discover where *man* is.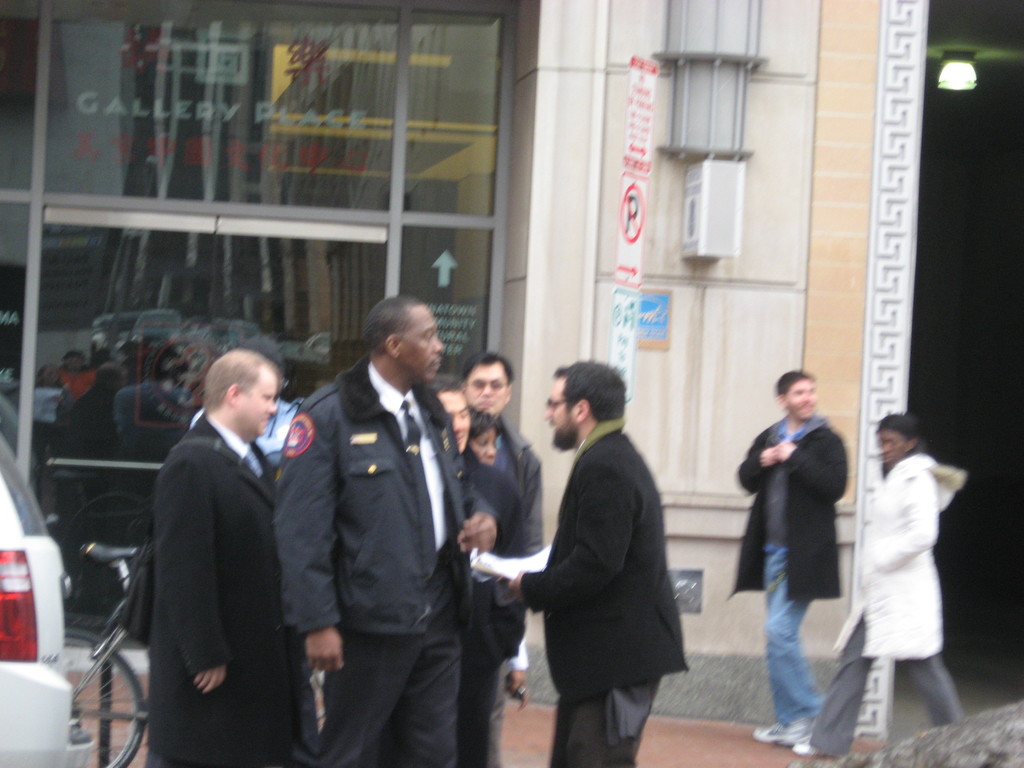
Discovered at {"x1": 452, "y1": 342, "x2": 547, "y2": 682}.
